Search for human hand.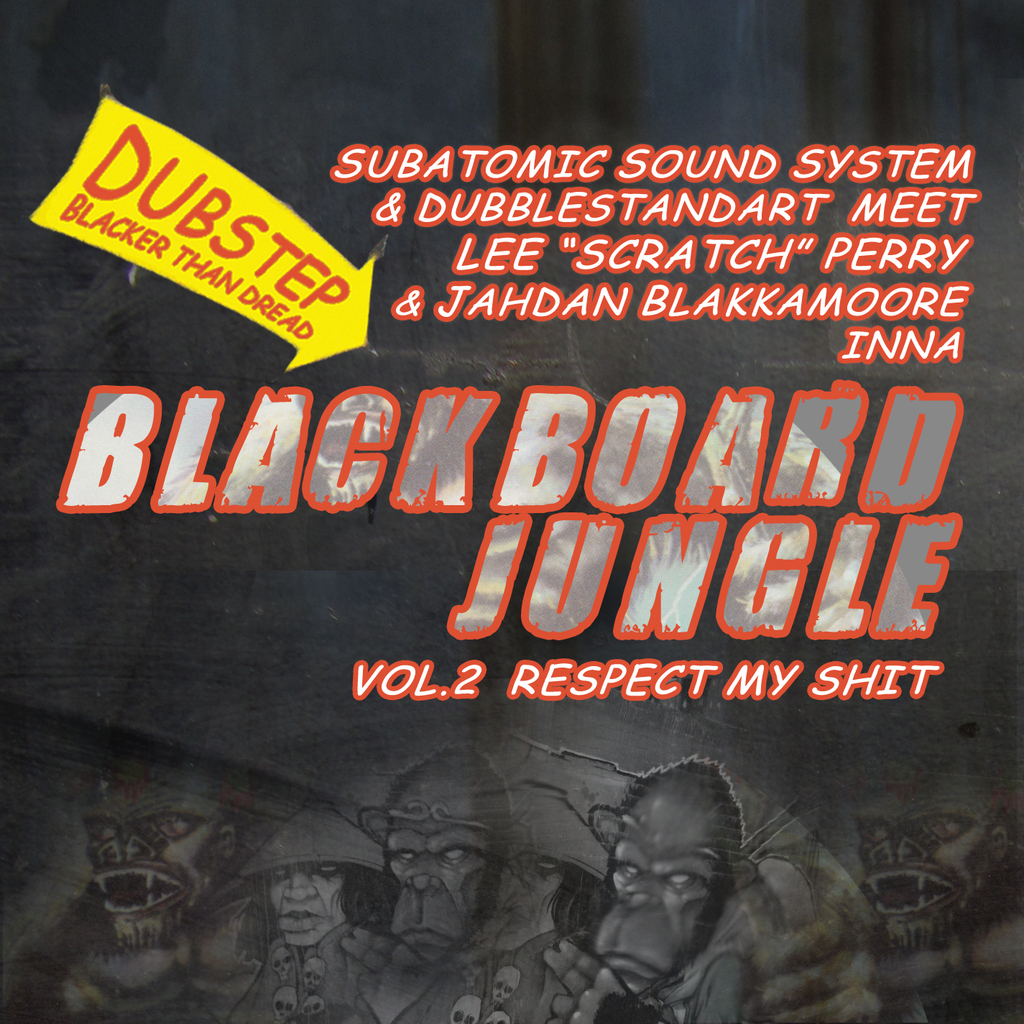
Found at {"left": 539, "top": 938, "right": 660, "bottom": 1023}.
